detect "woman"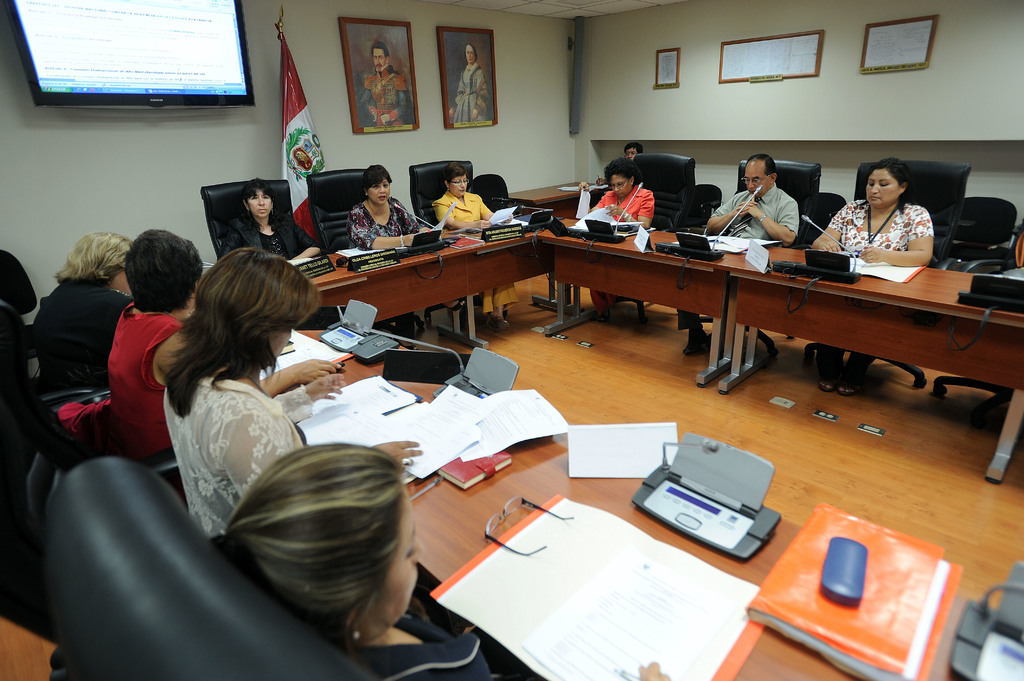
[left=348, top=166, right=429, bottom=248]
